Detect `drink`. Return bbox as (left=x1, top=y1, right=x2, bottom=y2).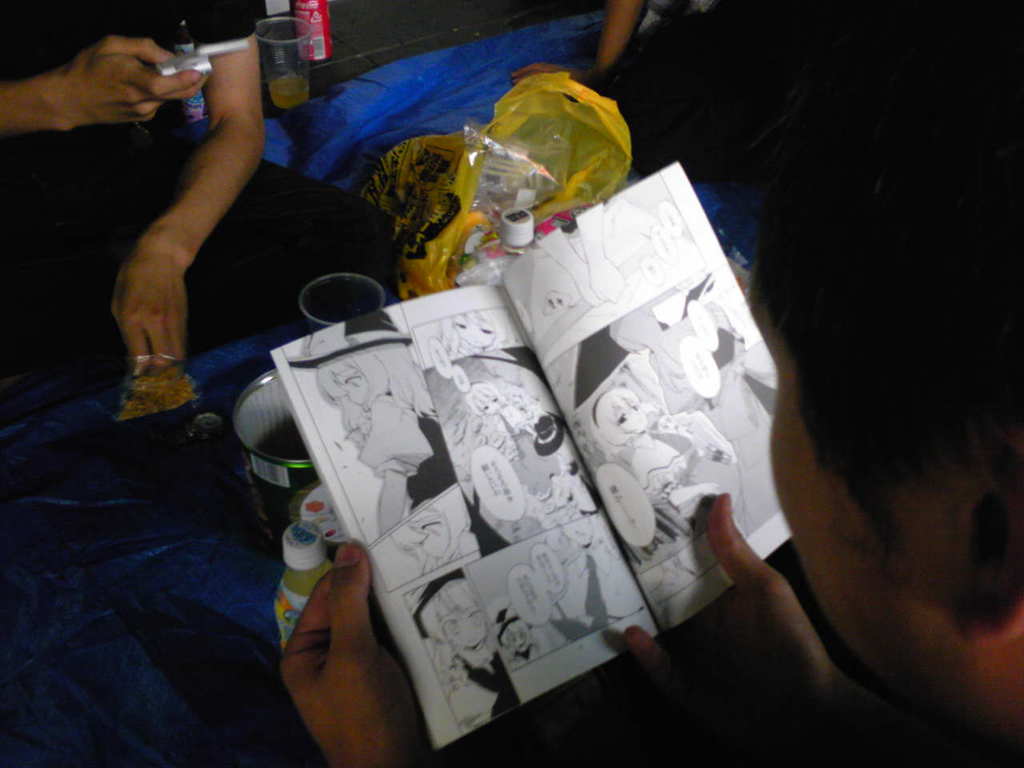
(left=237, top=16, right=310, bottom=108).
